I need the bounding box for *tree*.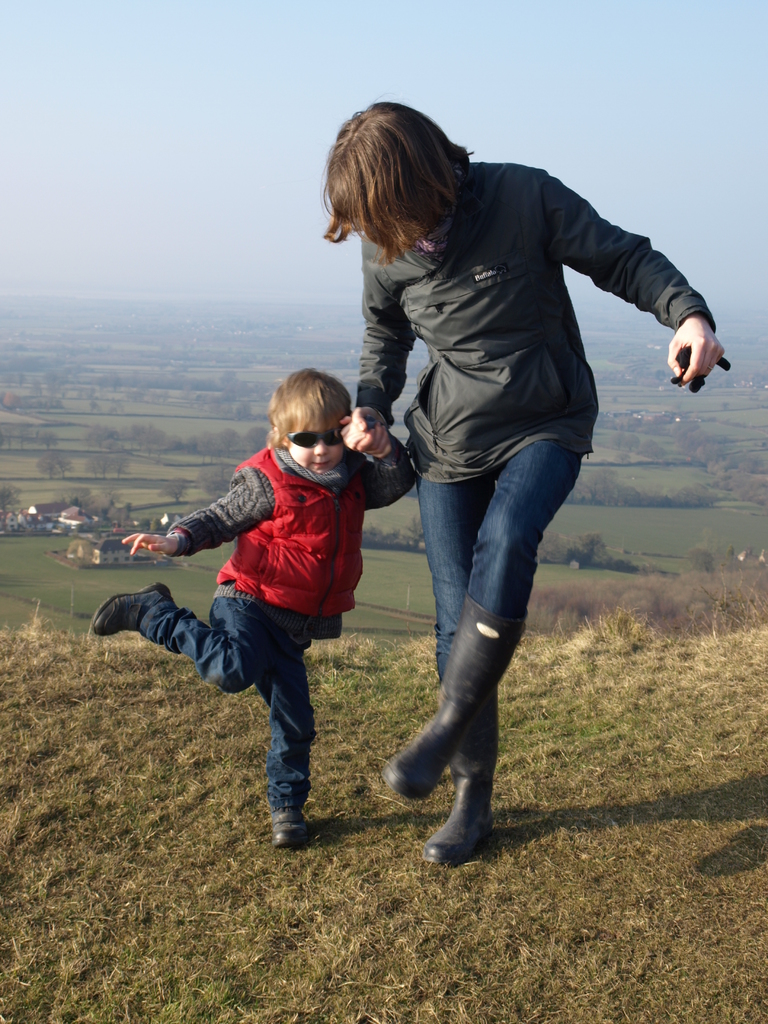
Here it is: (x1=90, y1=449, x2=129, y2=481).
